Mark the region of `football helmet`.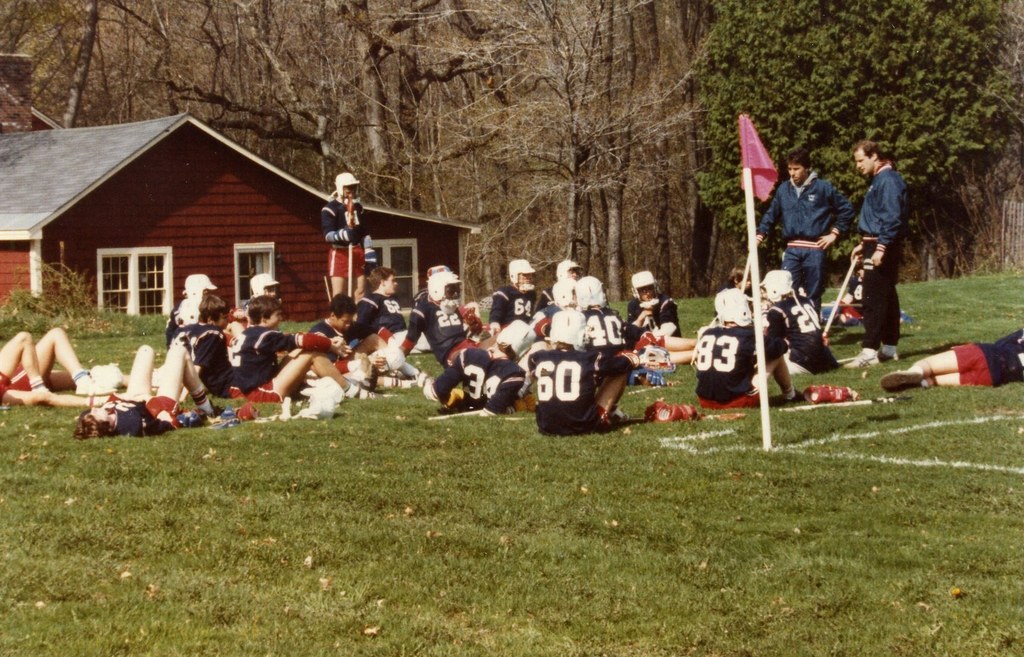
Region: (181,268,213,310).
